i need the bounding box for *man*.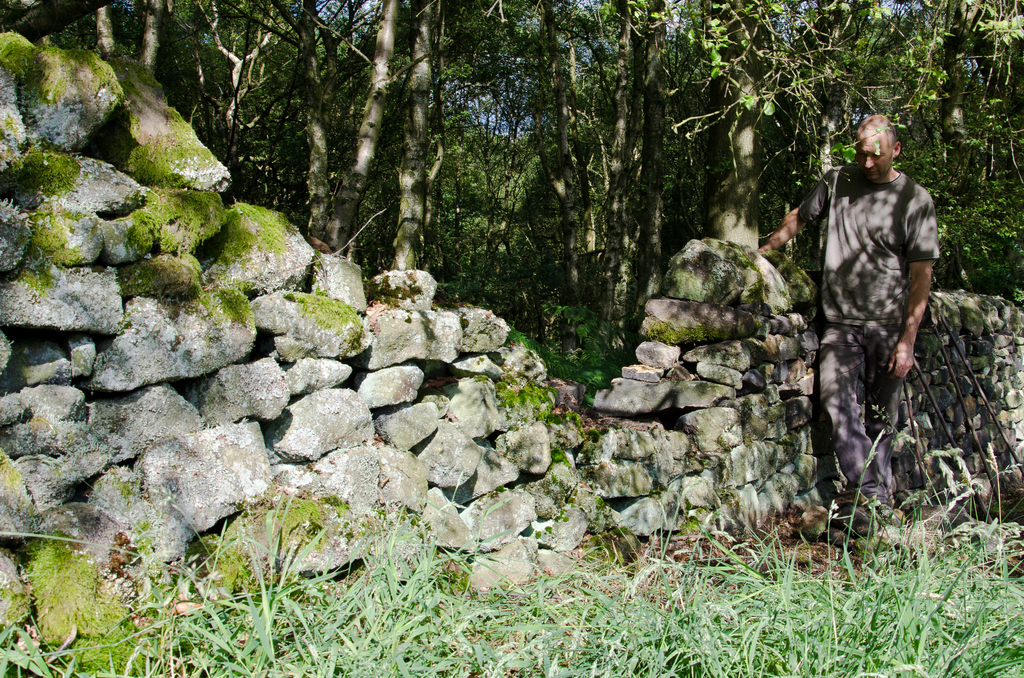
Here it is: l=760, t=118, r=938, b=540.
